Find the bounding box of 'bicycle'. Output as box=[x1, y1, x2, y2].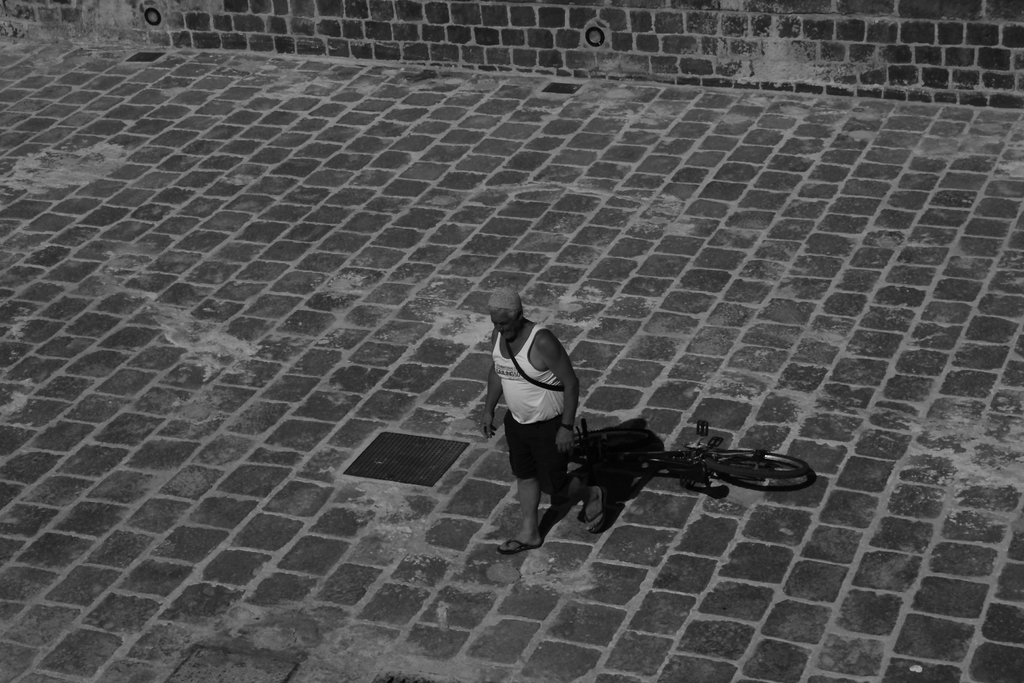
box=[572, 415, 814, 488].
